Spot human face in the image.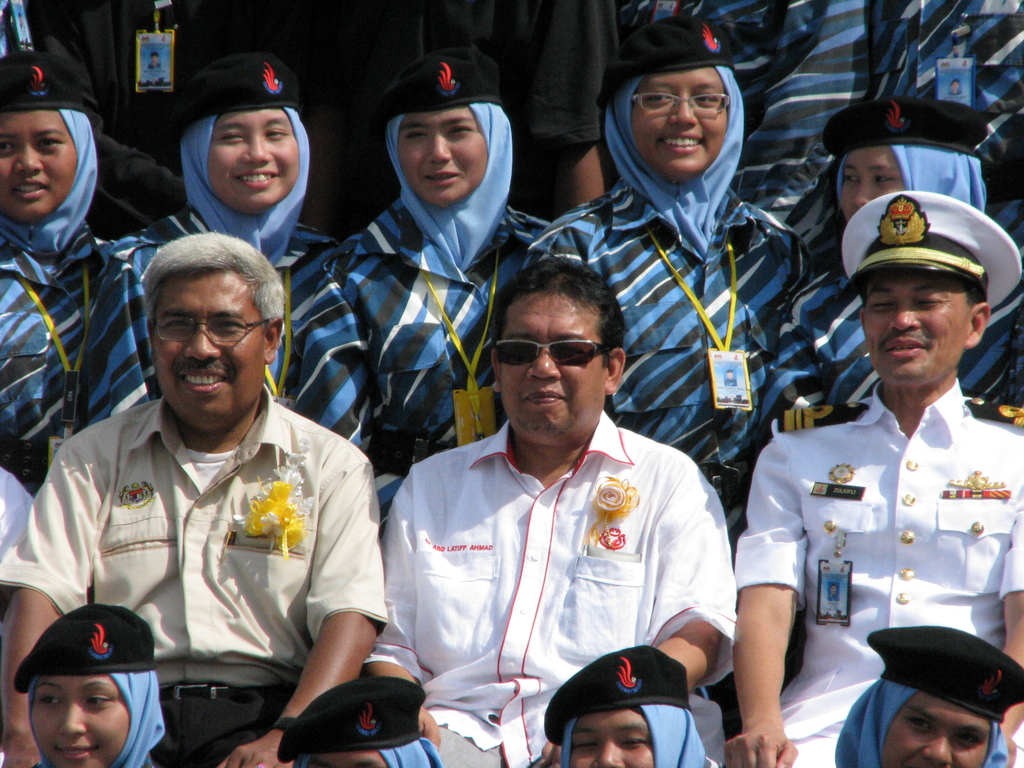
human face found at crop(308, 754, 387, 767).
